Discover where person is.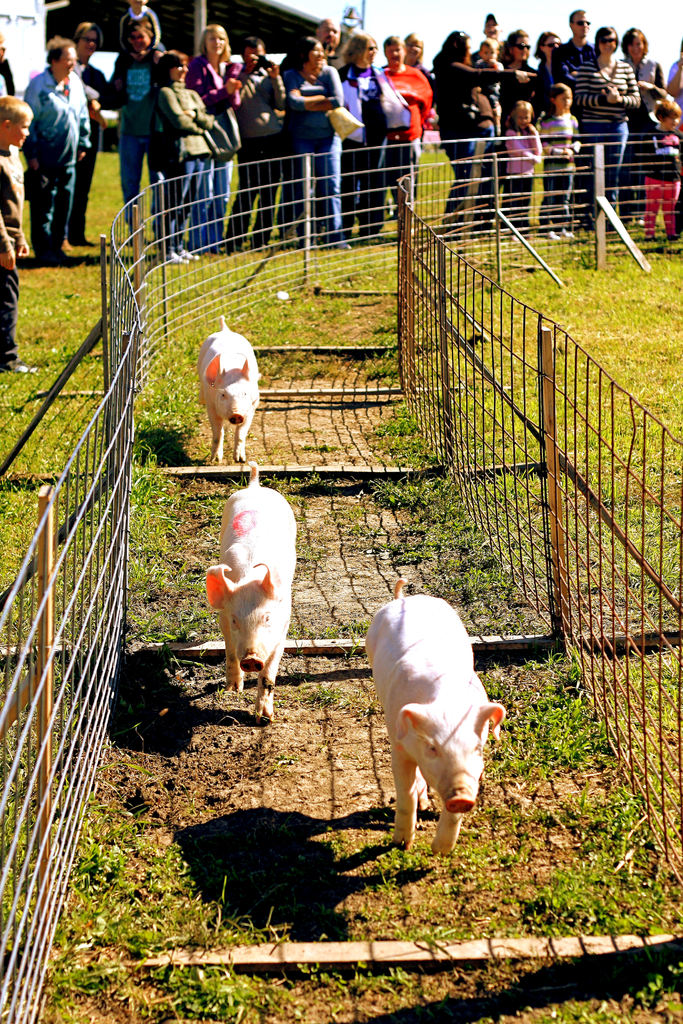
Discovered at 0:92:29:382.
